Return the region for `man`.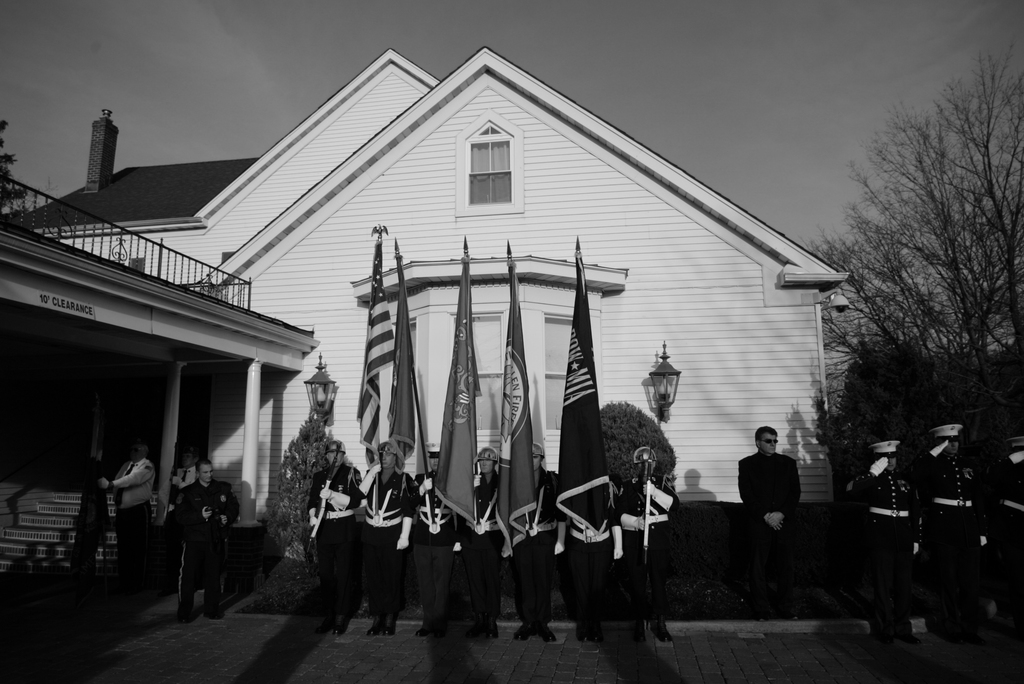
<region>308, 436, 364, 637</region>.
